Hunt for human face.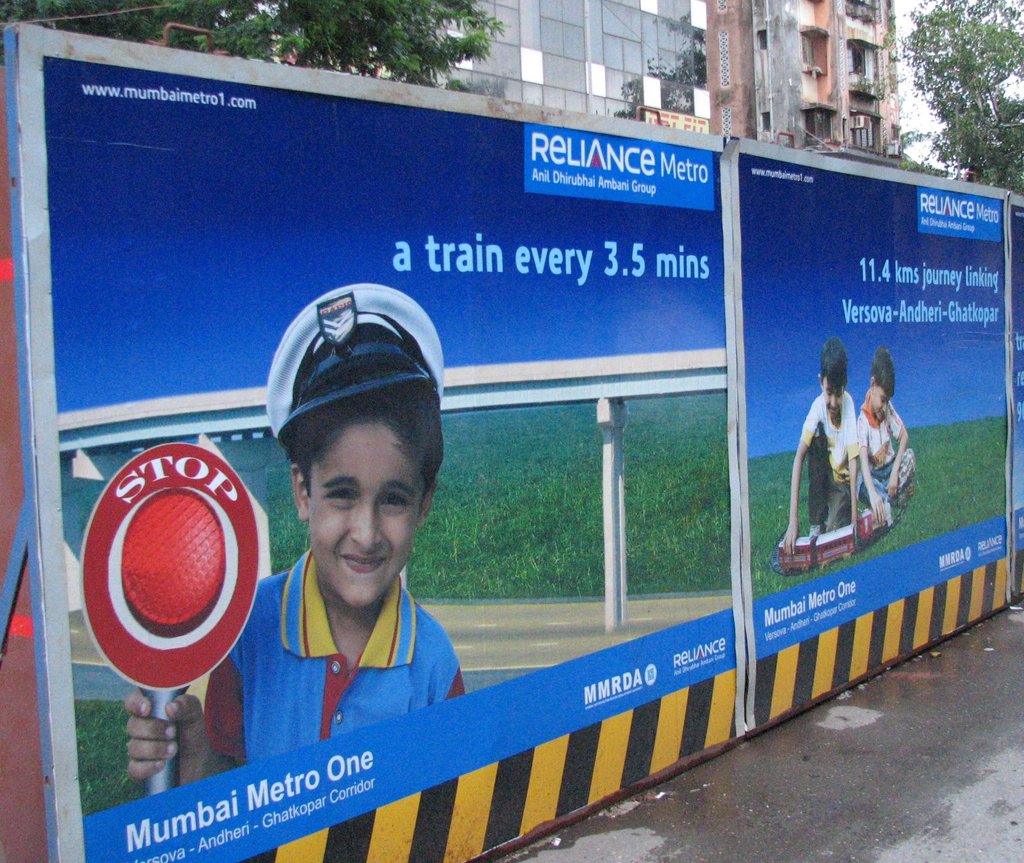
Hunted down at box(872, 384, 892, 418).
